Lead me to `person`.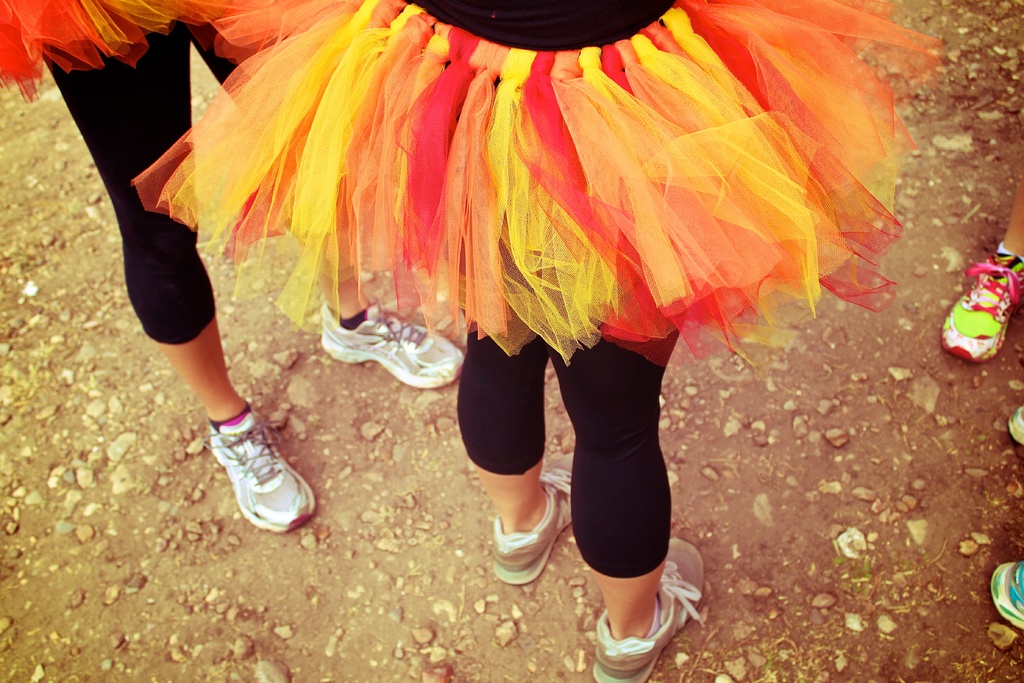
Lead to <bbox>322, 0, 712, 682</bbox>.
